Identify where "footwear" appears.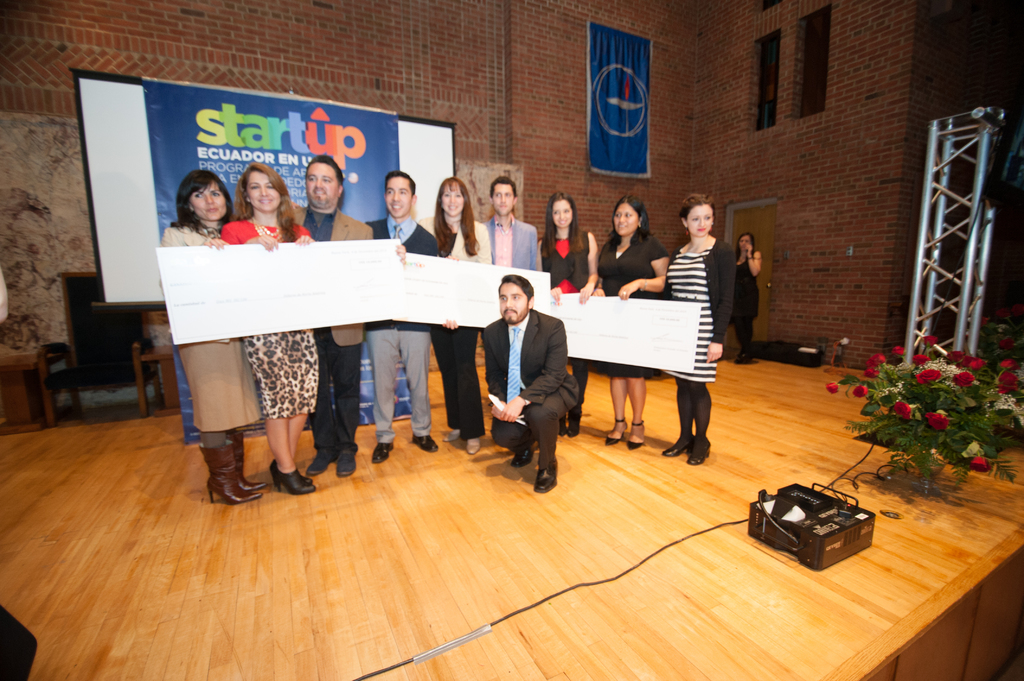
Appears at (740,351,750,361).
